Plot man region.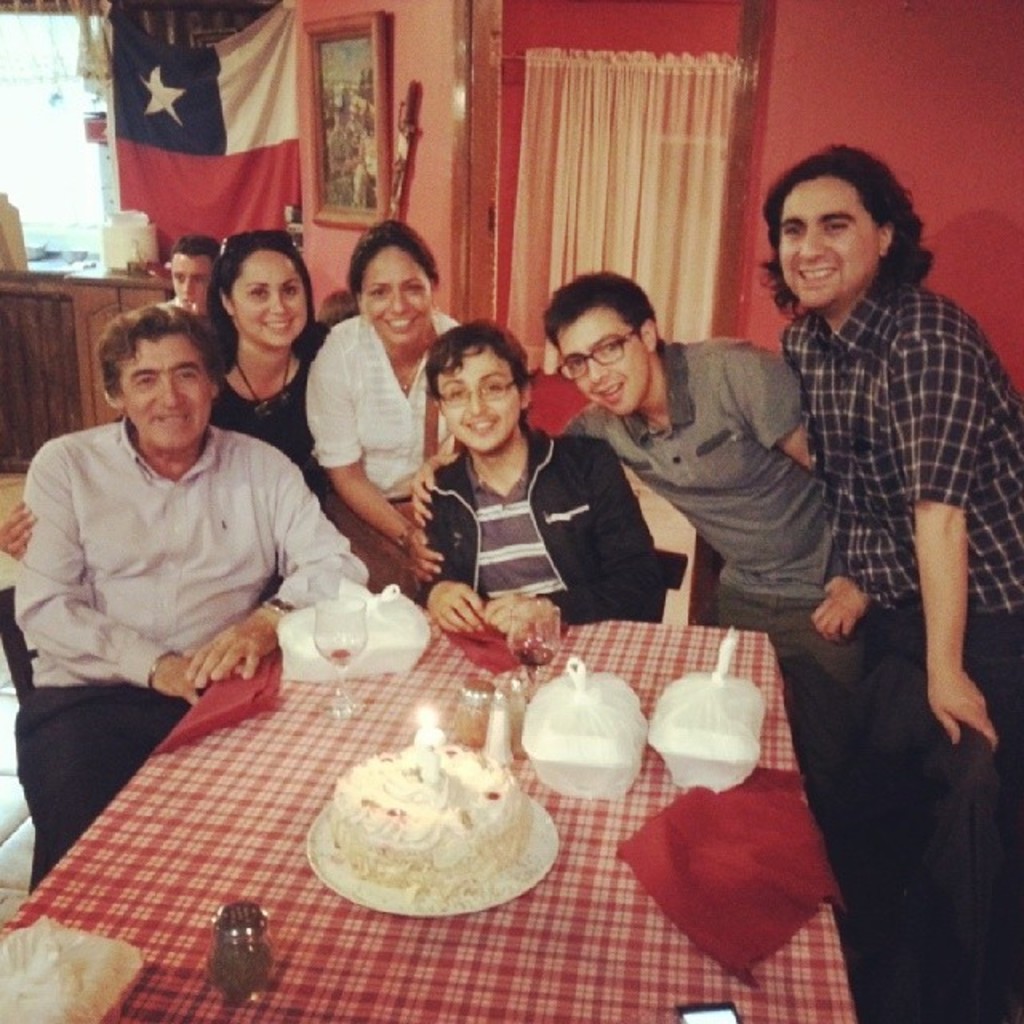
Plotted at locate(538, 270, 864, 718).
